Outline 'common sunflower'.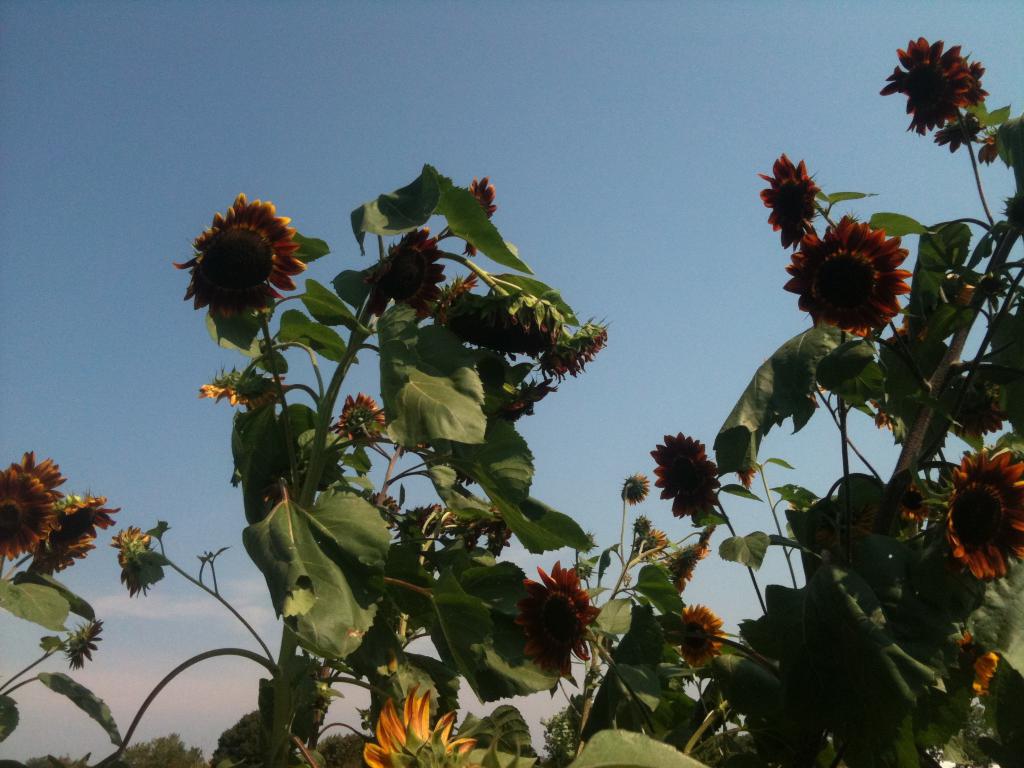
Outline: x1=0 y1=445 x2=54 y2=570.
